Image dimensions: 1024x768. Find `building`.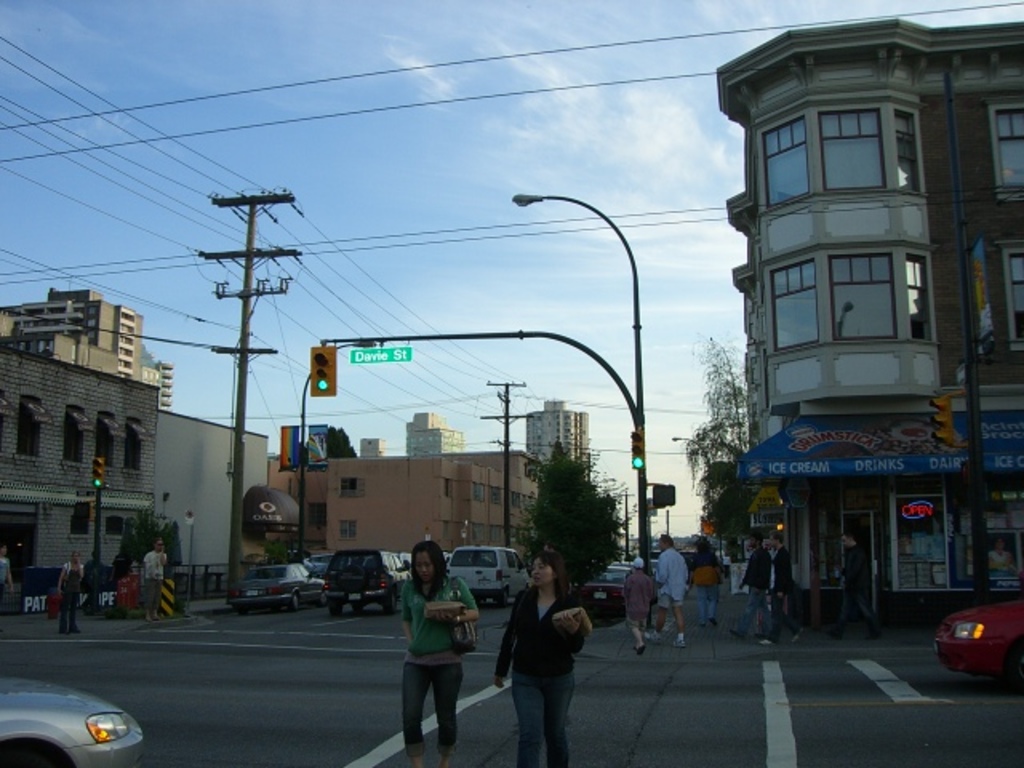
(715,11,1022,626).
